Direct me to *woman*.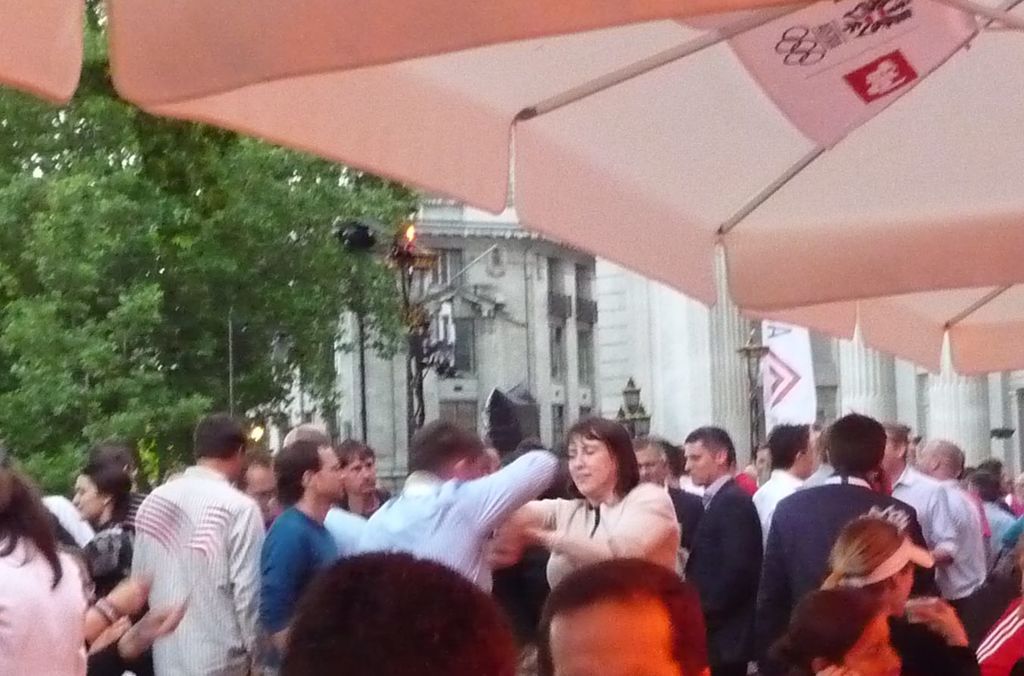
Direction: BBox(763, 514, 983, 675).
